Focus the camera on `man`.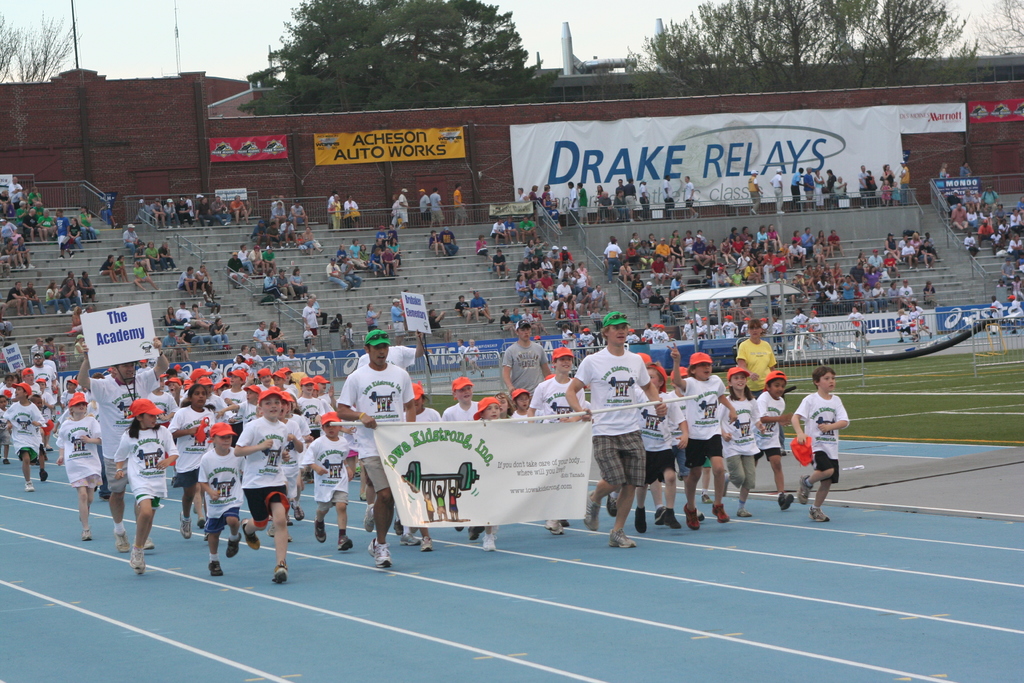
Focus region: [left=25, top=279, right=49, bottom=314].
